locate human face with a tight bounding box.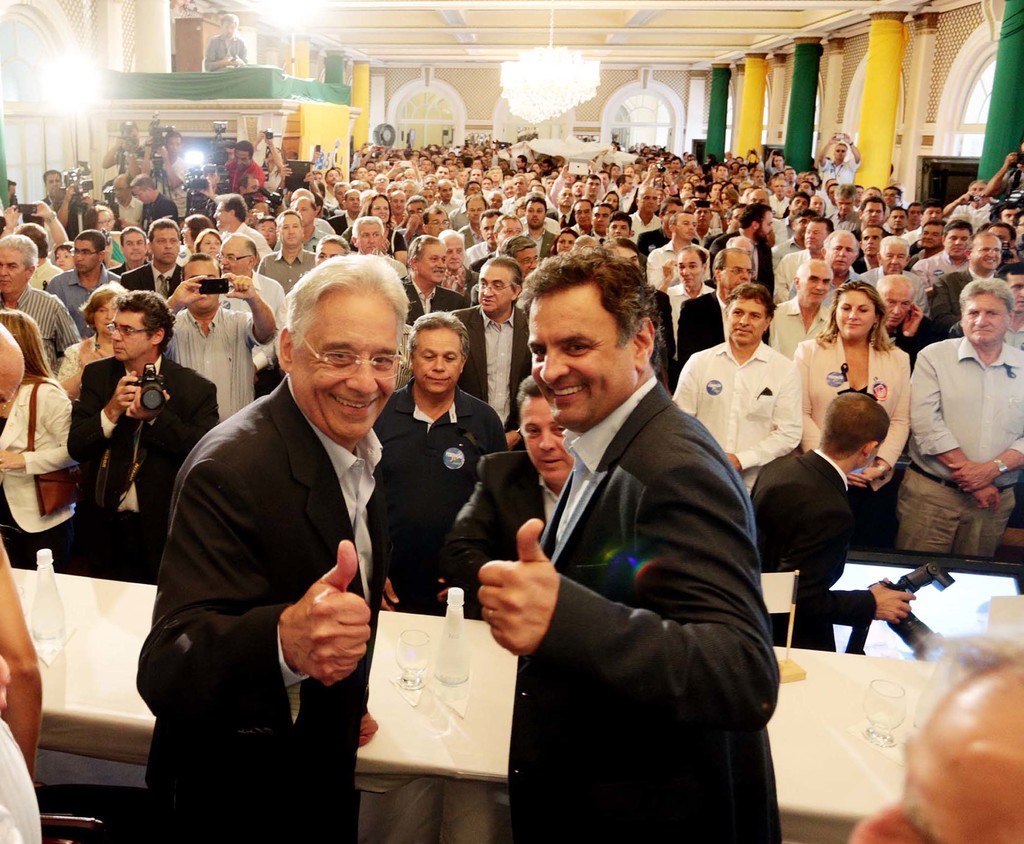
l=480, t=216, r=499, b=243.
